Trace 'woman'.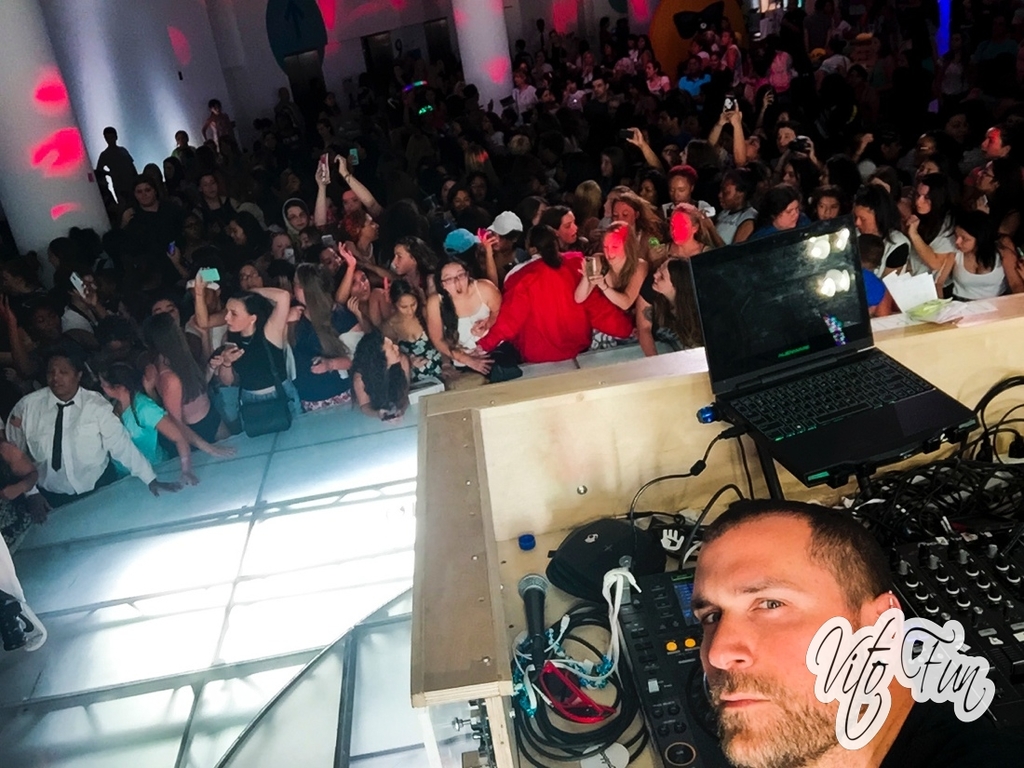
Traced to <box>905,178,954,298</box>.
